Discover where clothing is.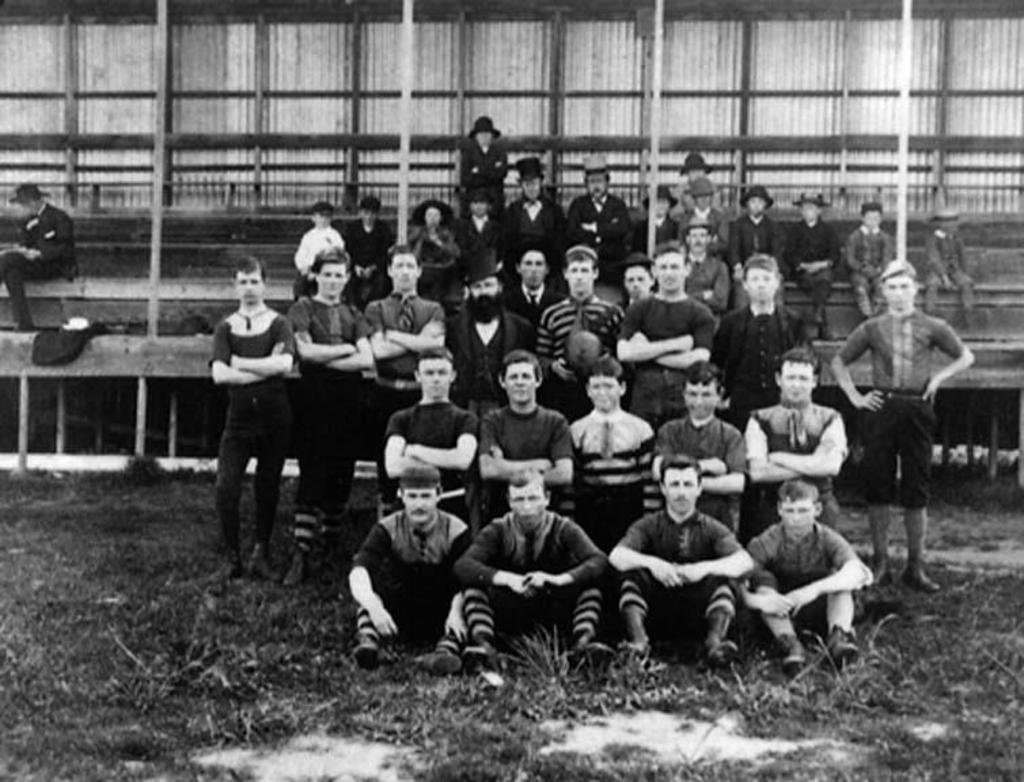
Discovered at {"x1": 743, "y1": 396, "x2": 847, "y2": 534}.
